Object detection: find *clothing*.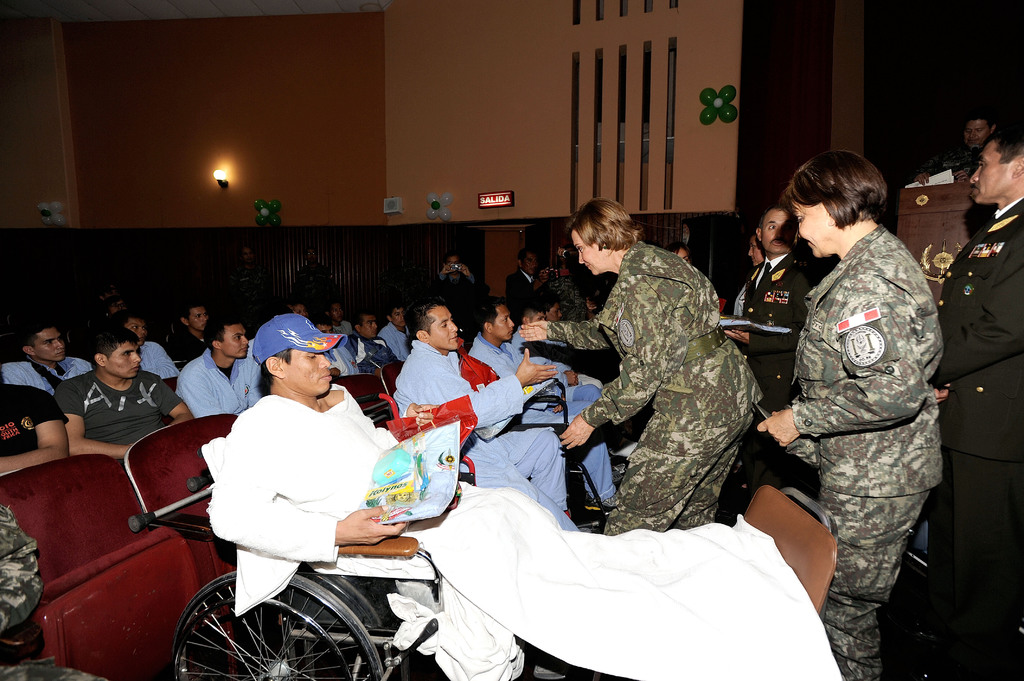
[396, 336, 577, 529].
